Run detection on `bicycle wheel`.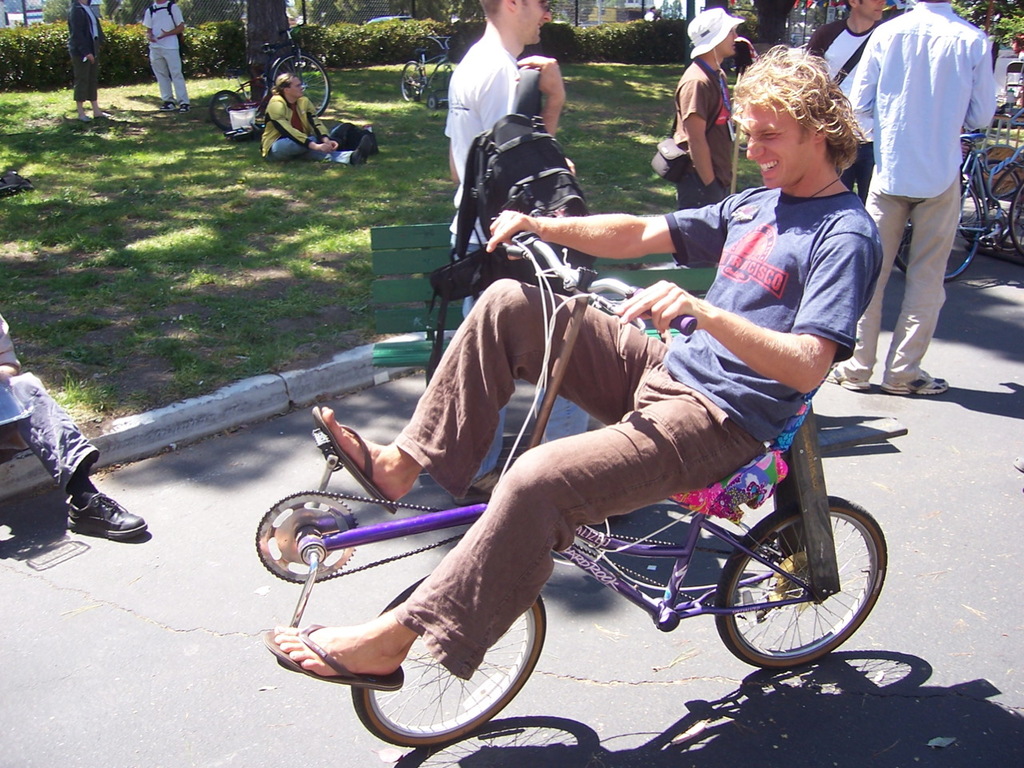
Result: (x1=960, y1=157, x2=1022, y2=246).
